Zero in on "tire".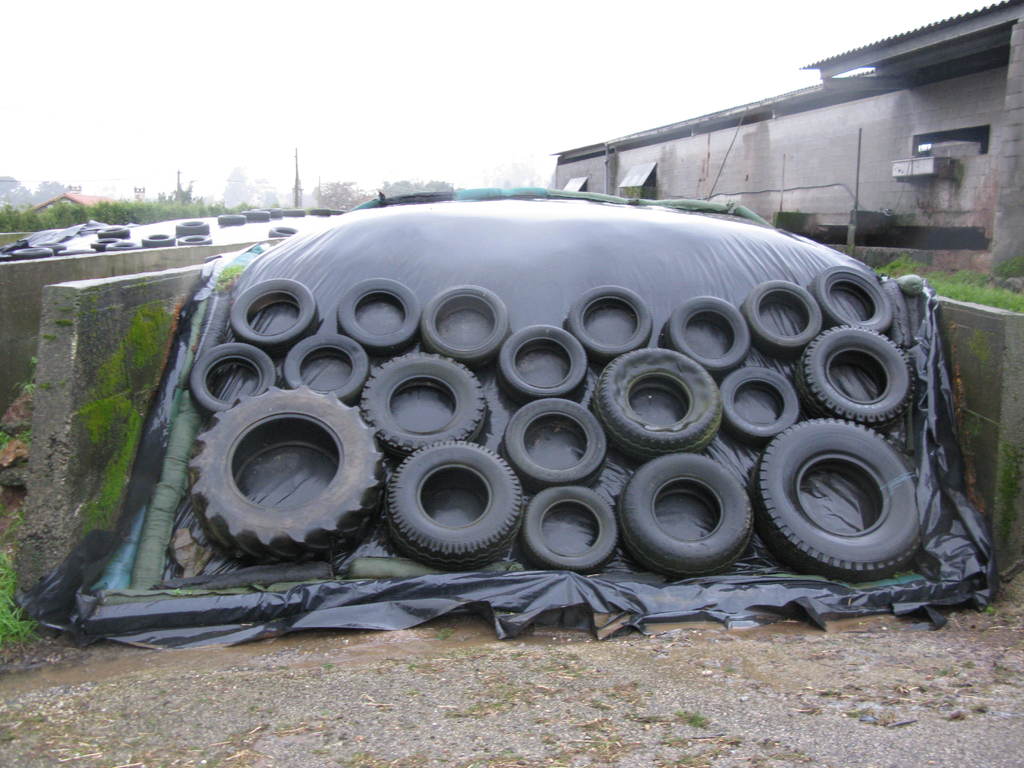
Zeroed in: l=30, t=242, r=67, b=255.
